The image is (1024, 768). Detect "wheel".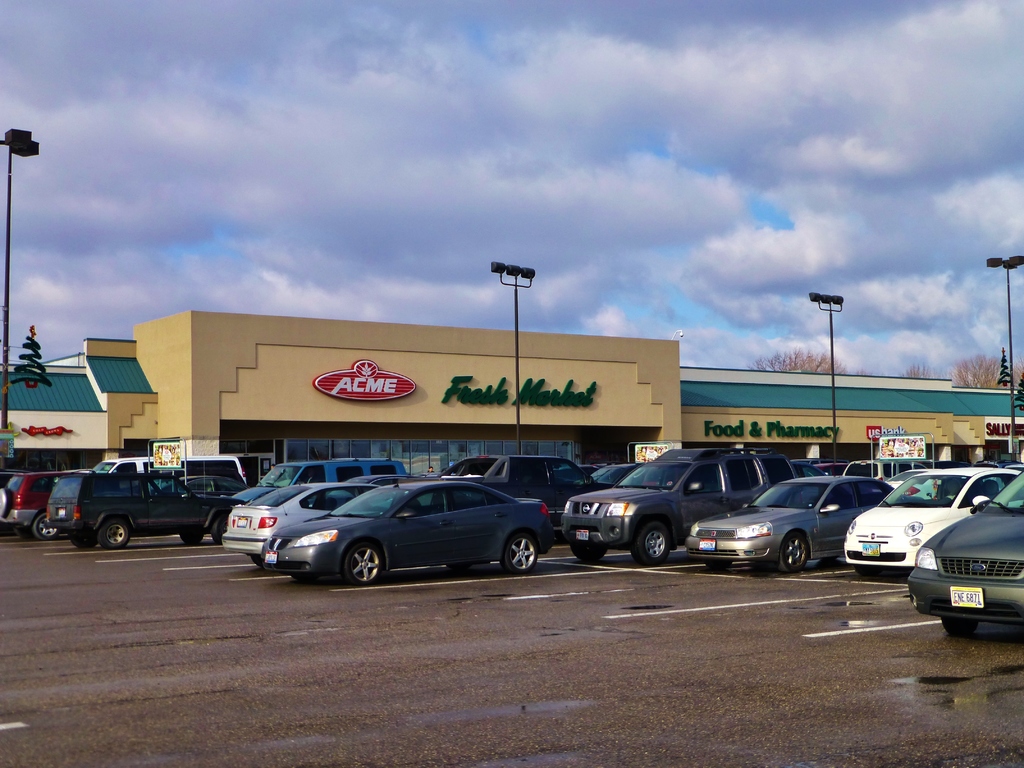
Detection: (left=506, top=535, right=537, bottom=575).
